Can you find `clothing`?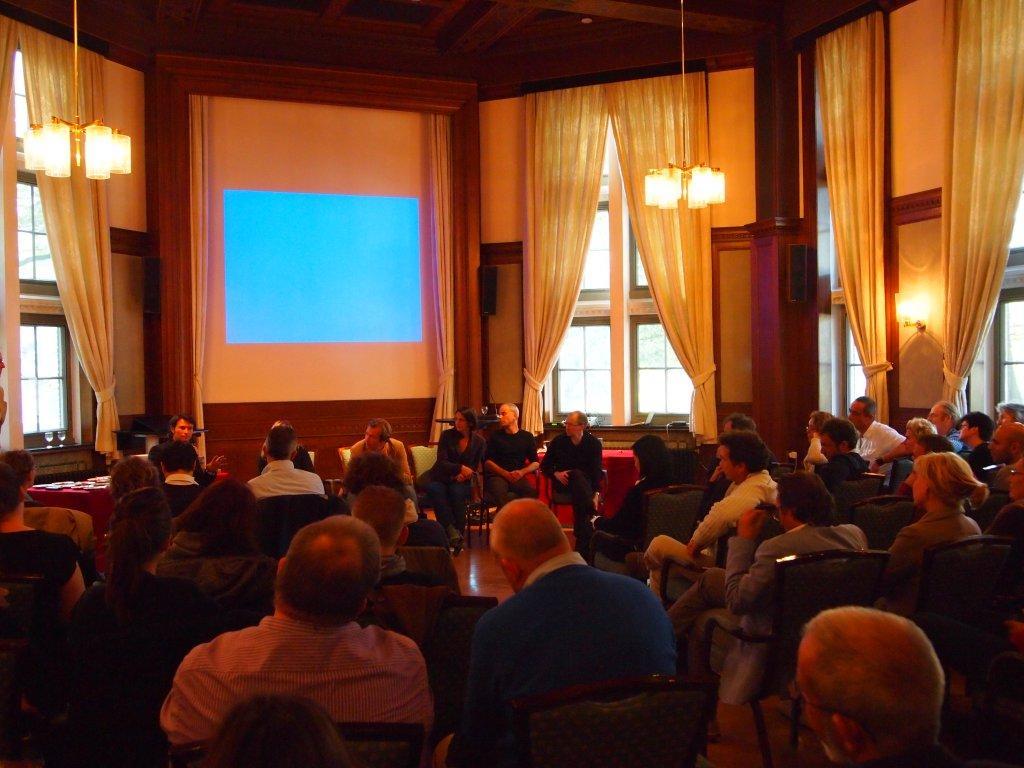
Yes, bounding box: <region>548, 430, 599, 523</region>.
